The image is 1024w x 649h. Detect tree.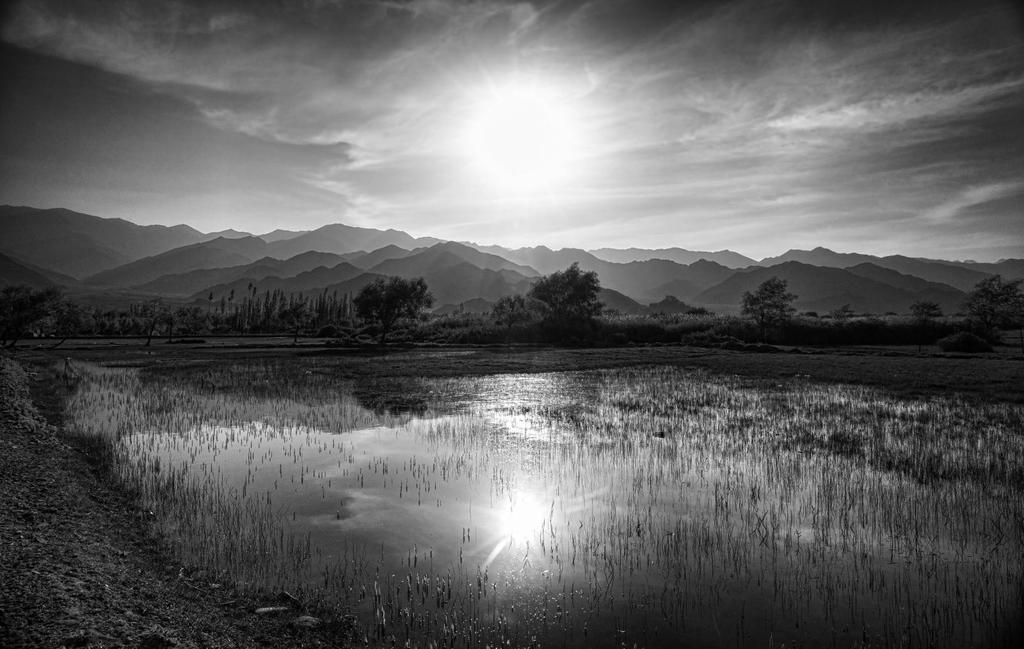
Detection: <box>355,276,433,335</box>.
